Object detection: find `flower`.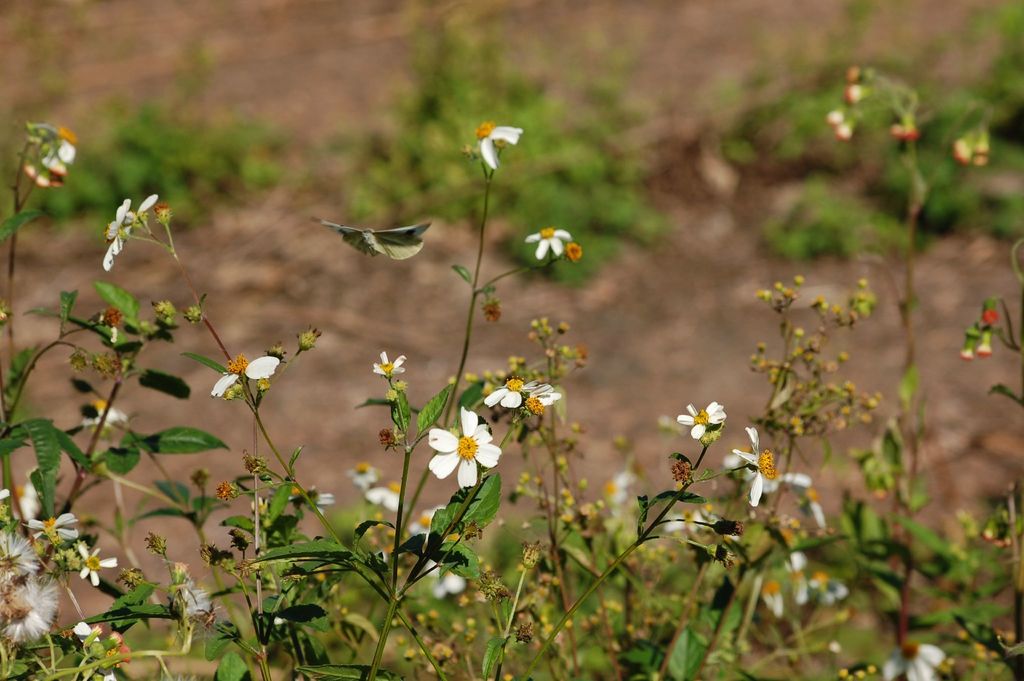
<bbox>476, 119, 525, 175</bbox>.
